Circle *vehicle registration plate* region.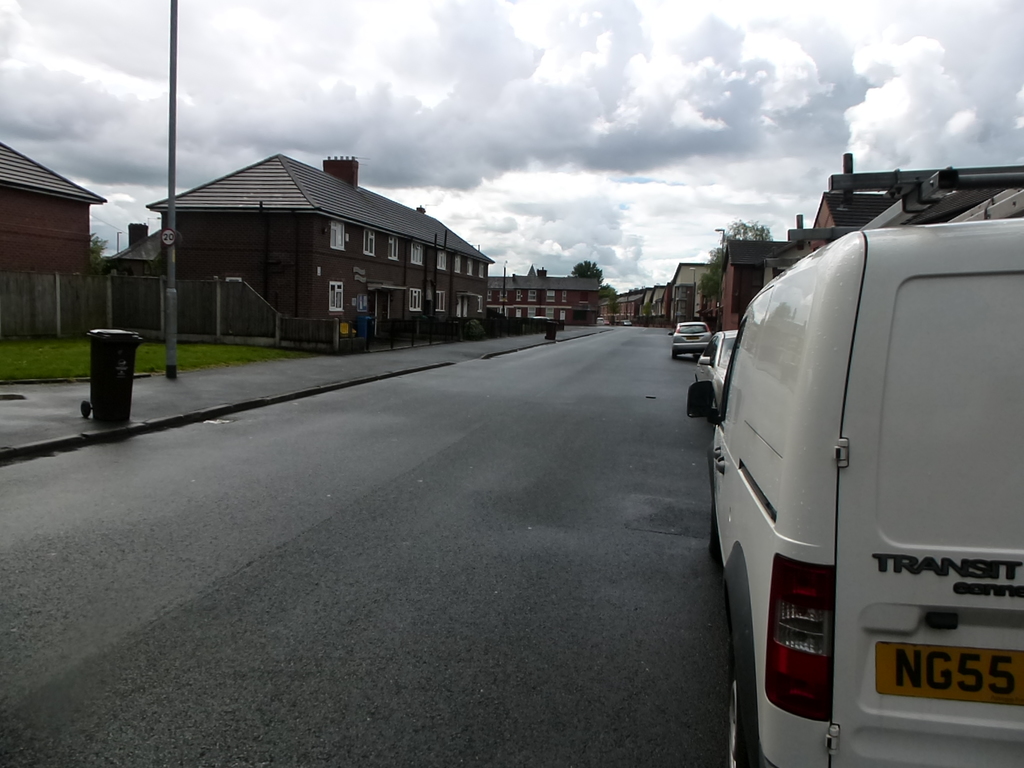
Region: select_region(683, 334, 698, 343).
